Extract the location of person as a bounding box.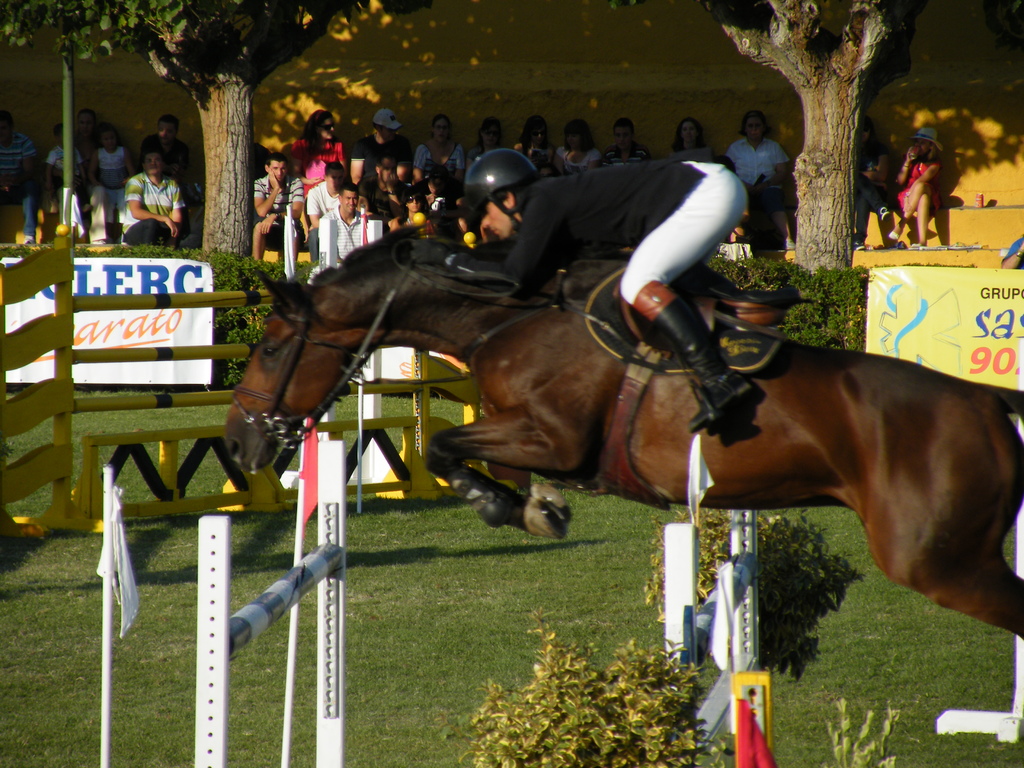
[left=125, top=152, right=186, bottom=247].
